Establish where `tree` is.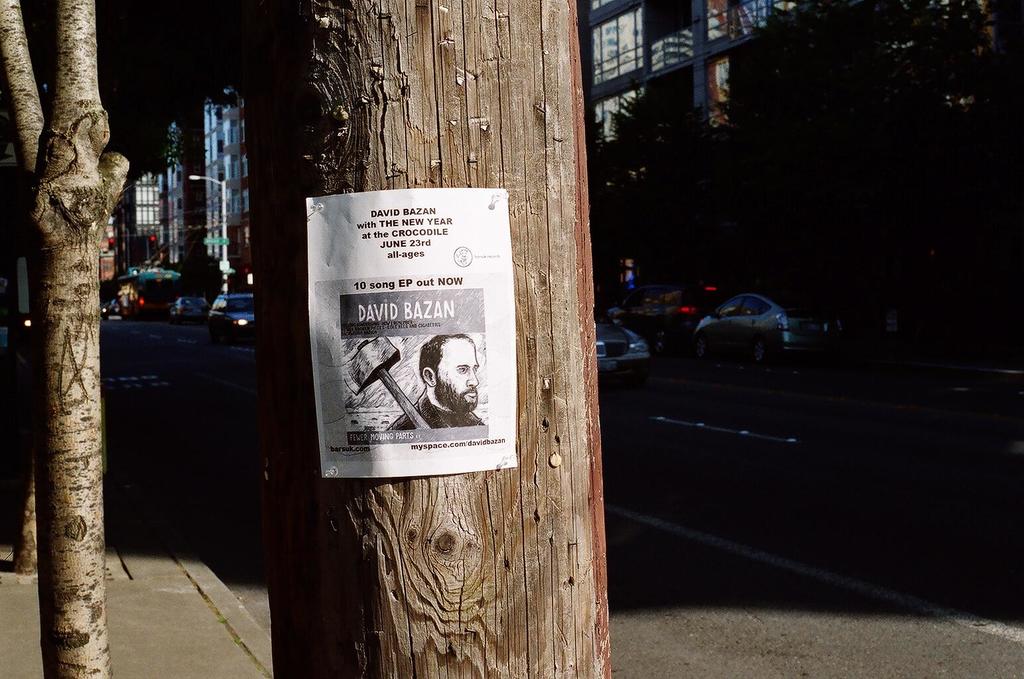
Established at l=230, t=0, r=610, b=678.
